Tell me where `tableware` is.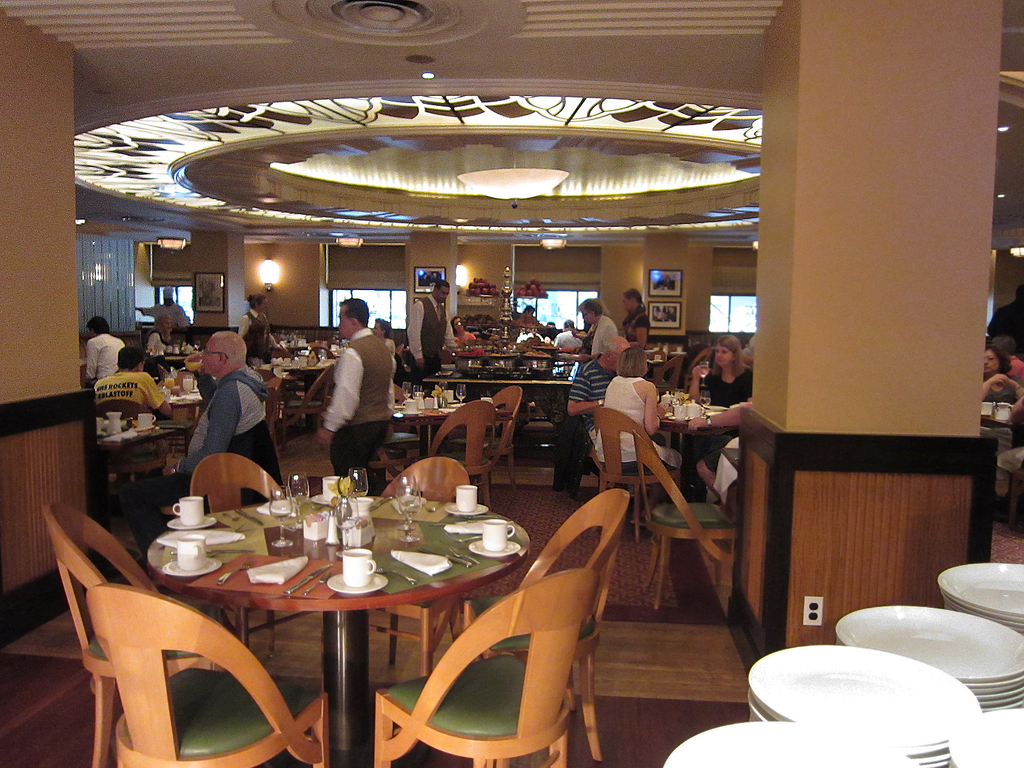
`tableware` is at bbox=[993, 404, 1019, 421].
